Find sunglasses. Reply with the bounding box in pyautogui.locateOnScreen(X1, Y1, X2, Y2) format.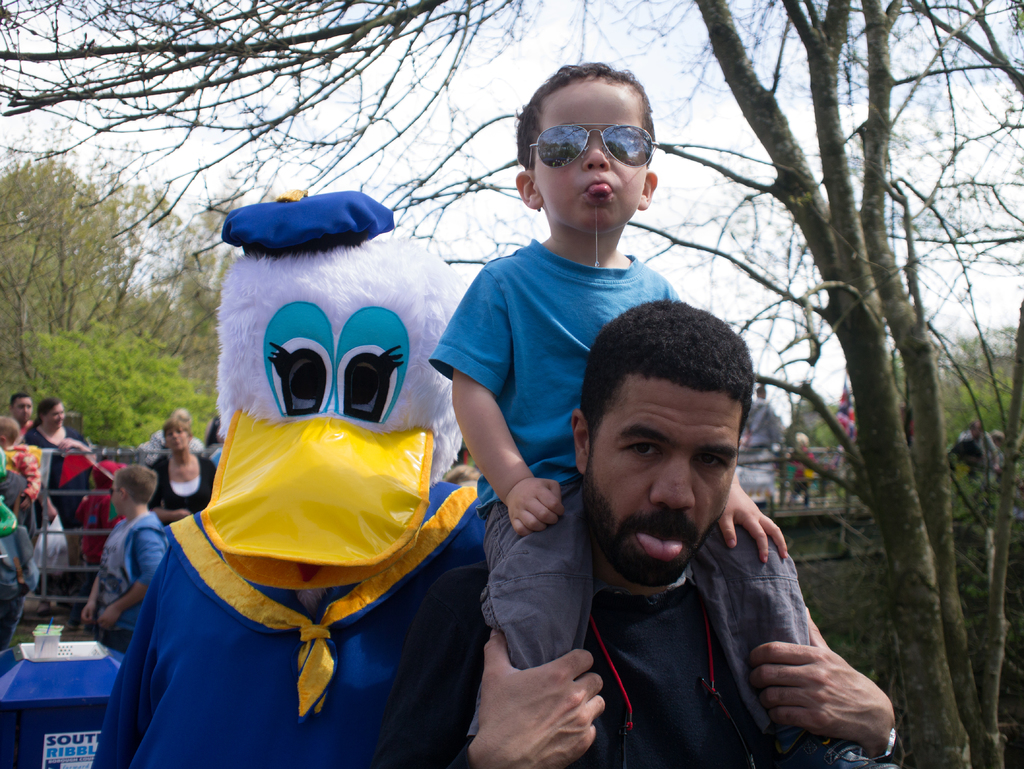
pyautogui.locateOnScreen(527, 122, 658, 167).
